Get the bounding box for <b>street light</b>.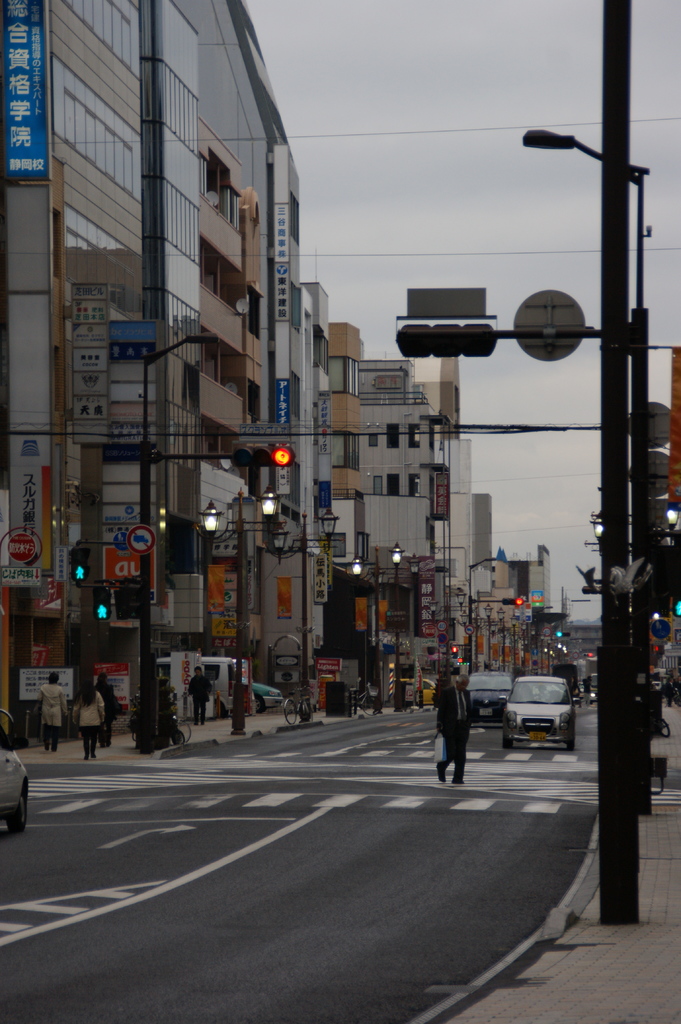
<region>343, 551, 375, 700</region>.
